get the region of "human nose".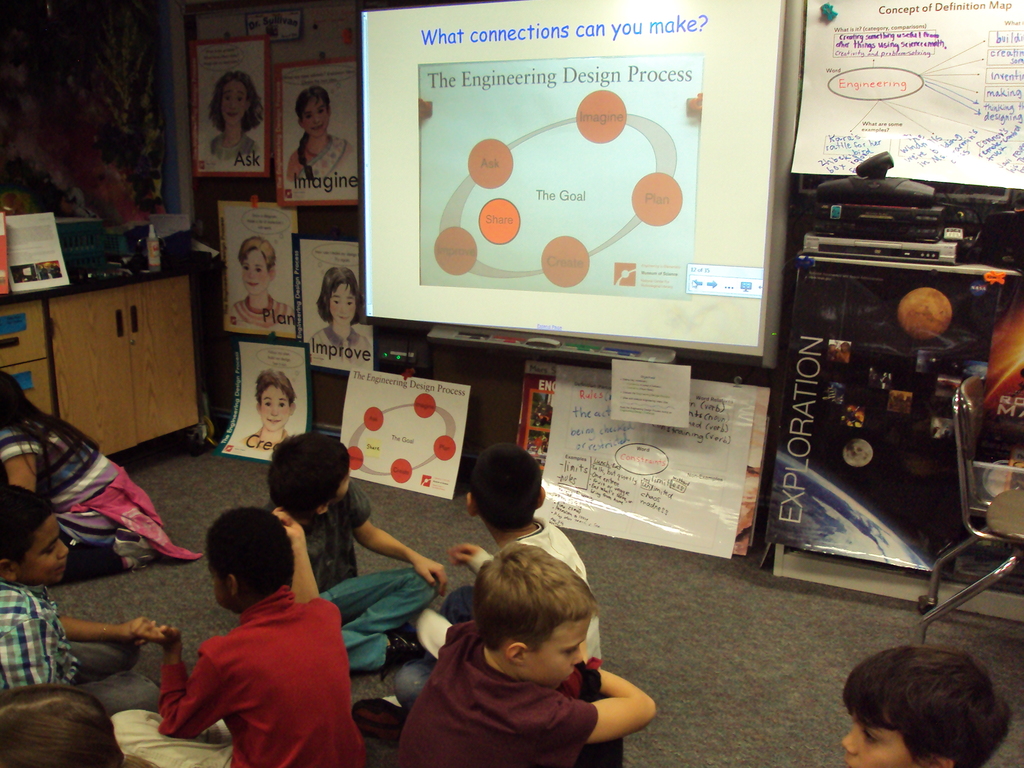
bbox(312, 113, 323, 124).
